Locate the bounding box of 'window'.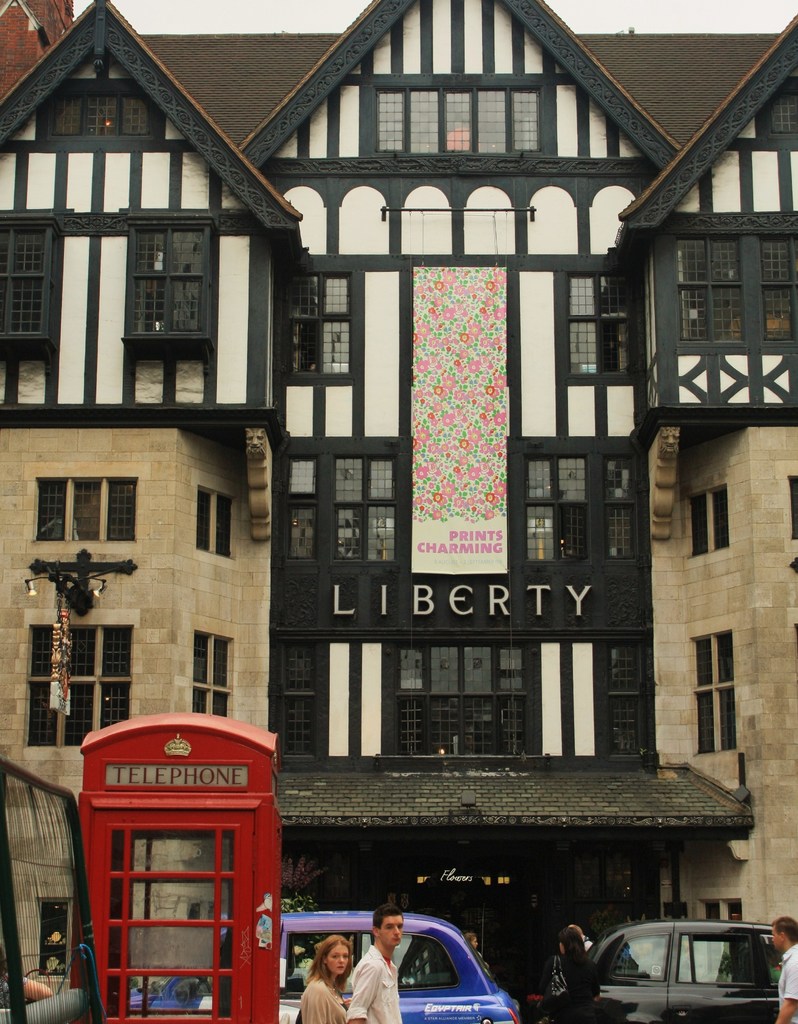
Bounding box: [283, 643, 318, 760].
